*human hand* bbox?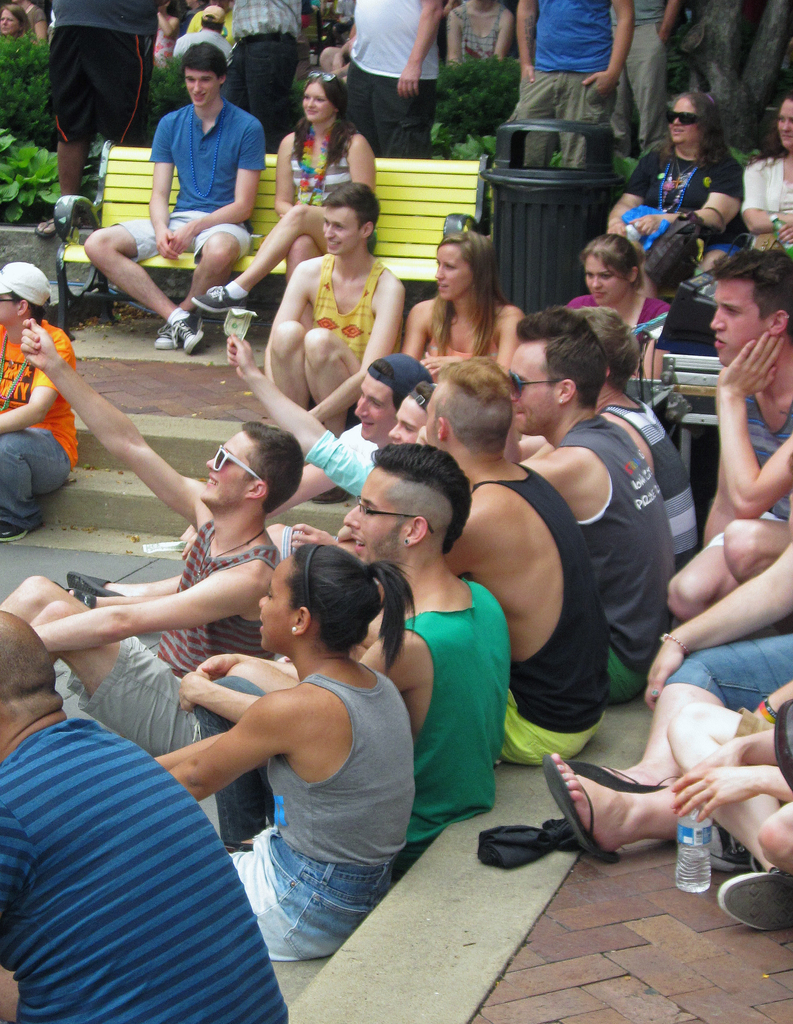
[668, 765, 768, 830]
